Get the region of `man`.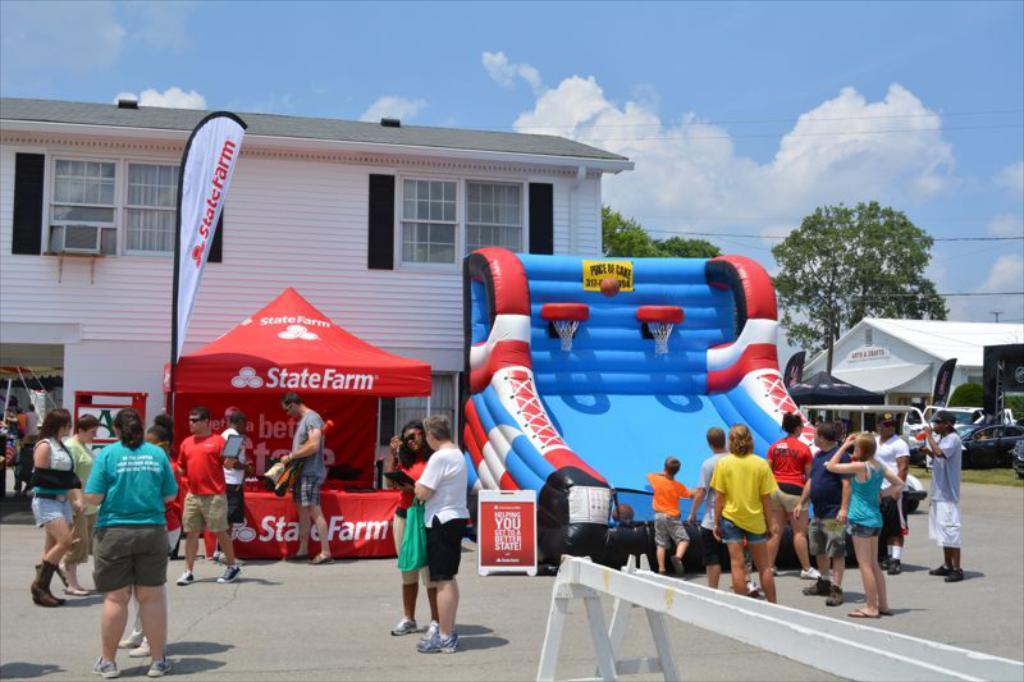
region(687, 426, 730, 587).
